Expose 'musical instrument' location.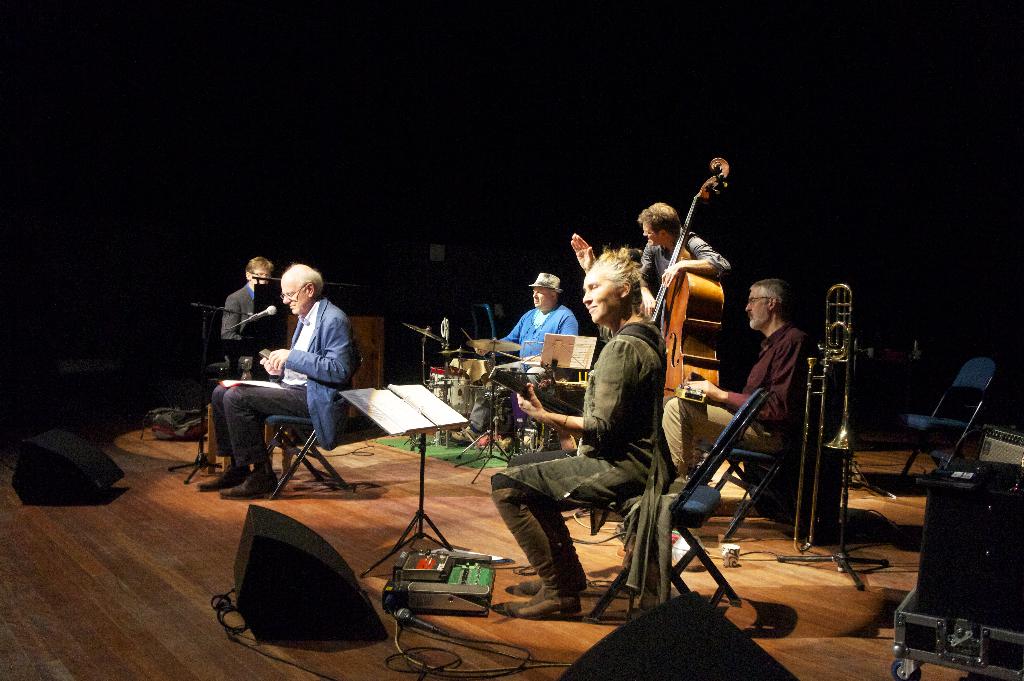
Exposed at BBox(672, 381, 716, 404).
